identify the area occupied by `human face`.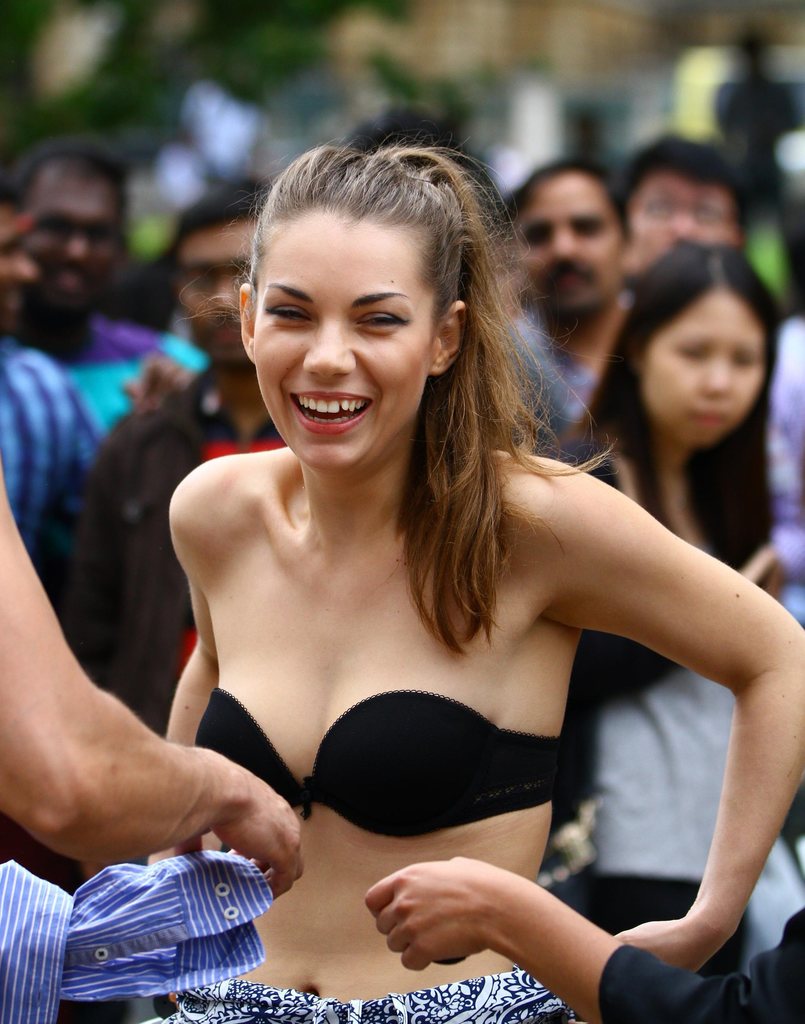
Area: BBox(0, 211, 49, 330).
